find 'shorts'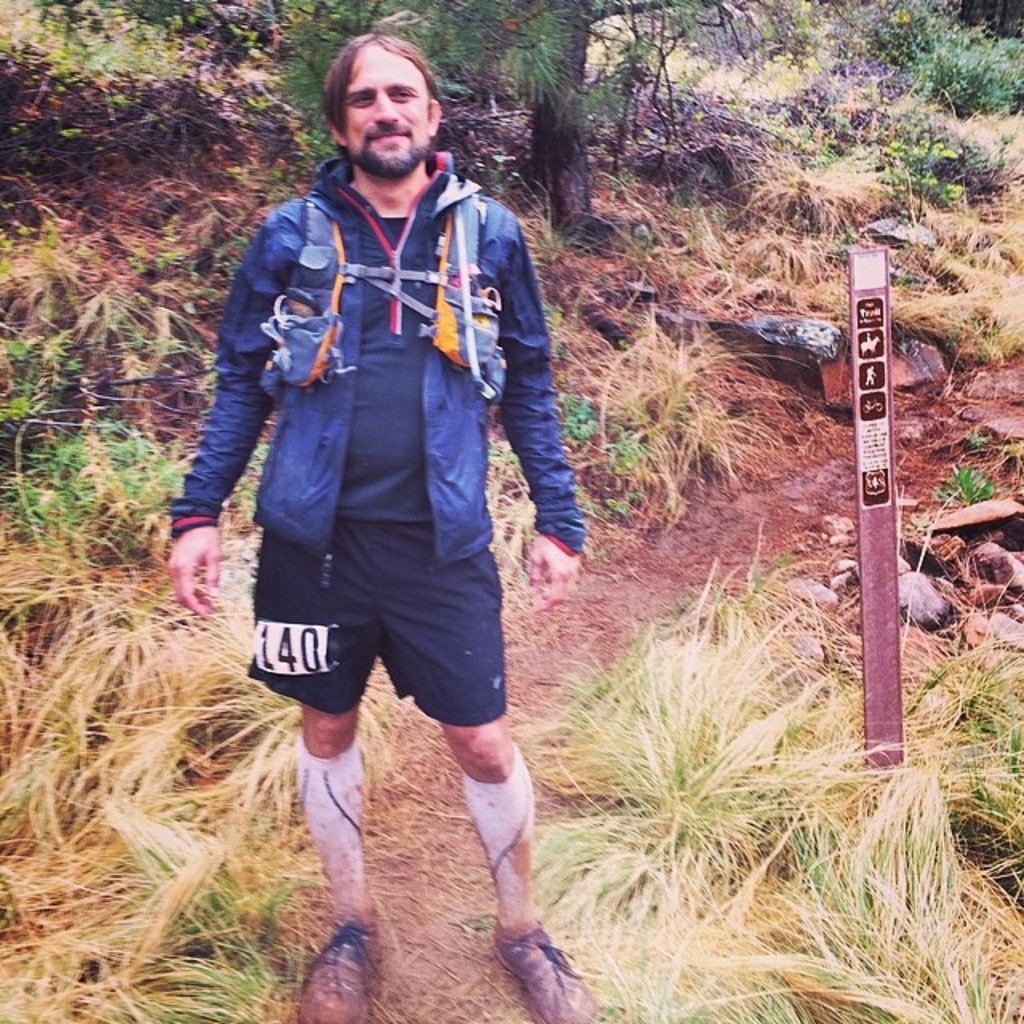
BBox(261, 522, 530, 715)
